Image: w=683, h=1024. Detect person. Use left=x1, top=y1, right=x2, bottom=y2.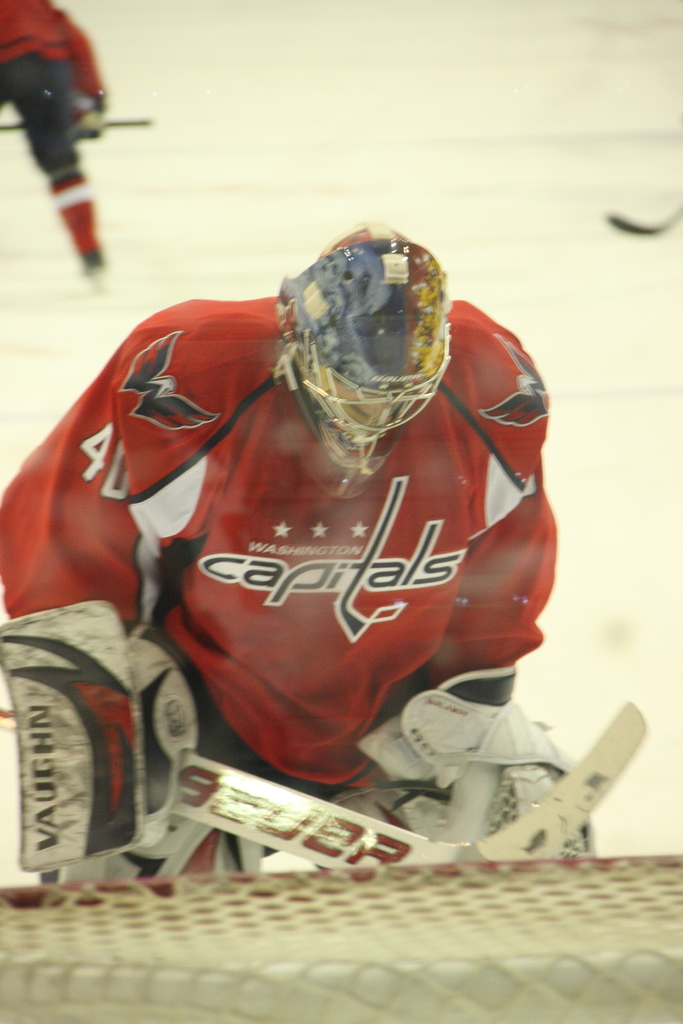
left=0, top=1, right=110, bottom=278.
